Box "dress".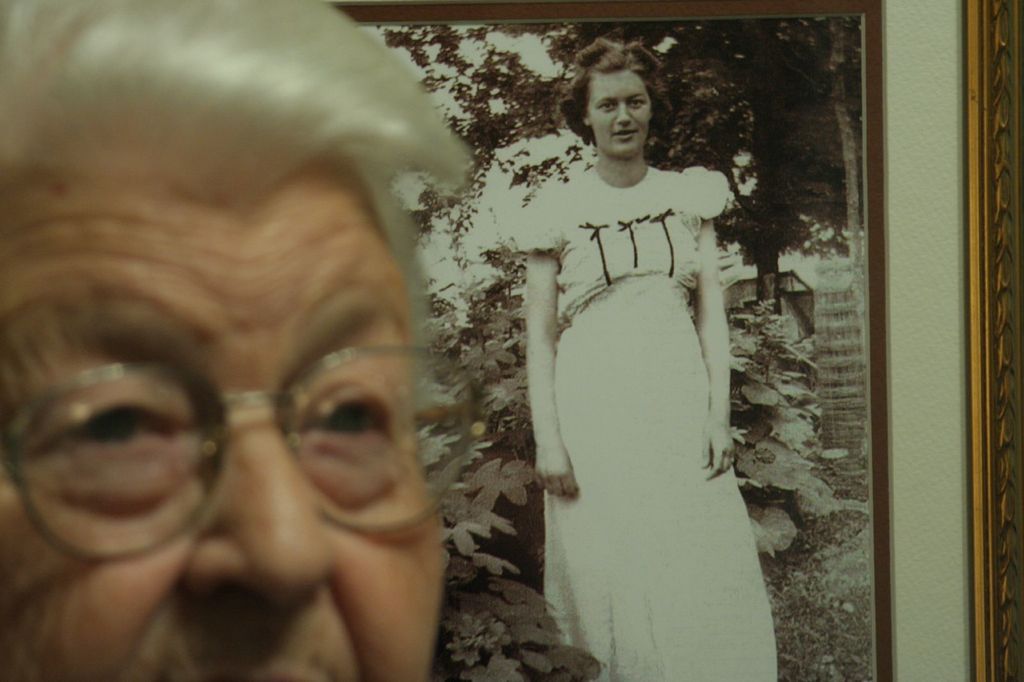
{"left": 510, "top": 169, "right": 783, "bottom": 681}.
